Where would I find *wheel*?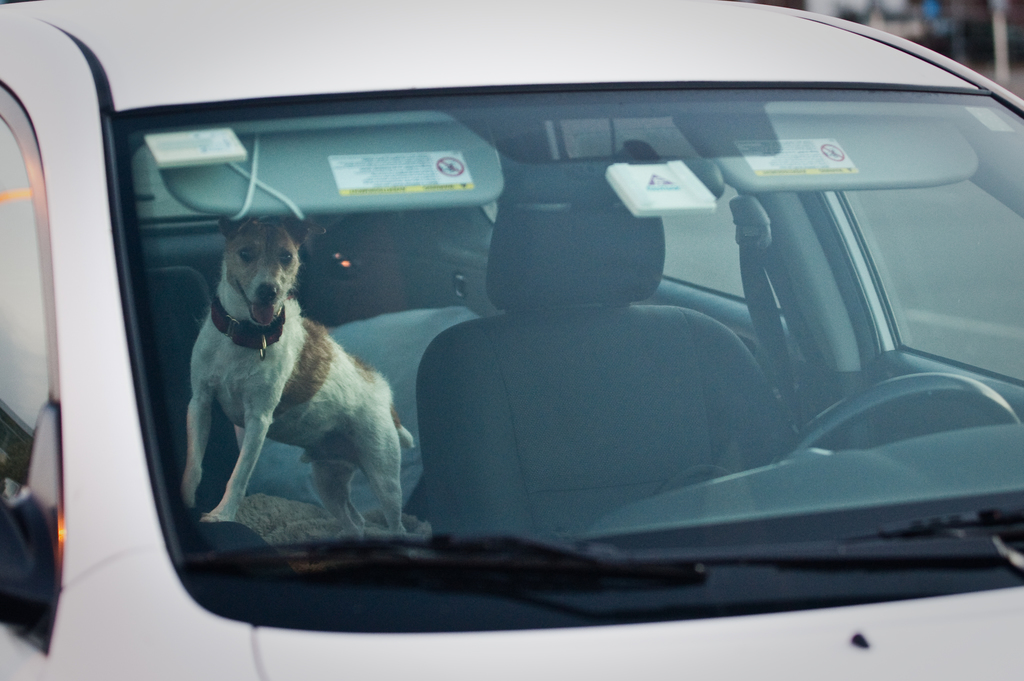
At box(763, 371, 1023, 474).
